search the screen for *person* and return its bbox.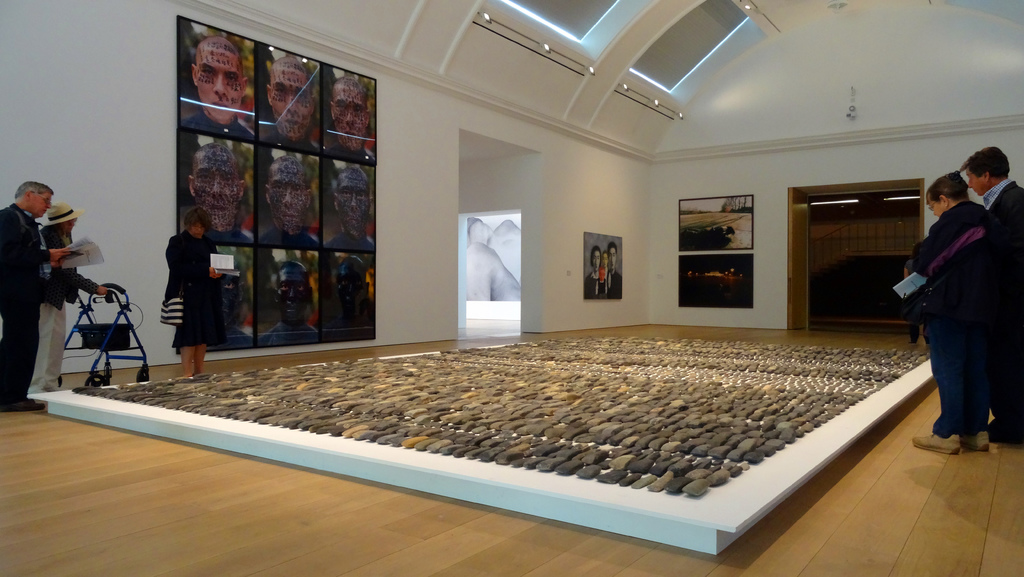
Found: left=904, top=258, right=925, bottom=352.
